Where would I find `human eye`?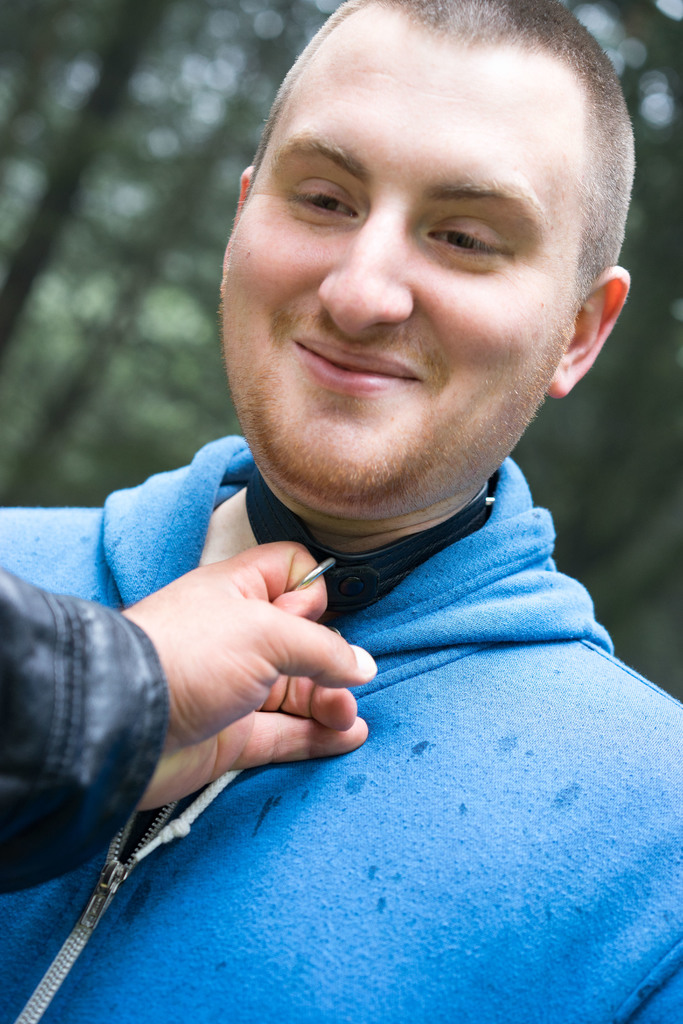
At box=[284, 177, 362, 219].
